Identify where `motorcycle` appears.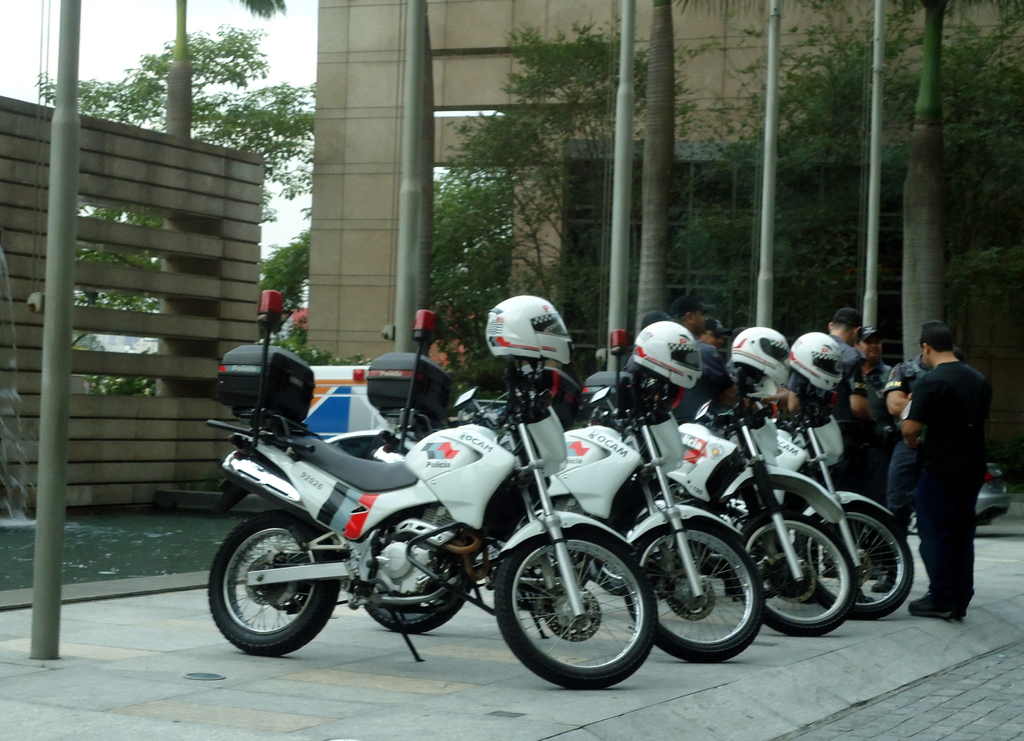
Appears at locate(689, 362, 861, 636).
